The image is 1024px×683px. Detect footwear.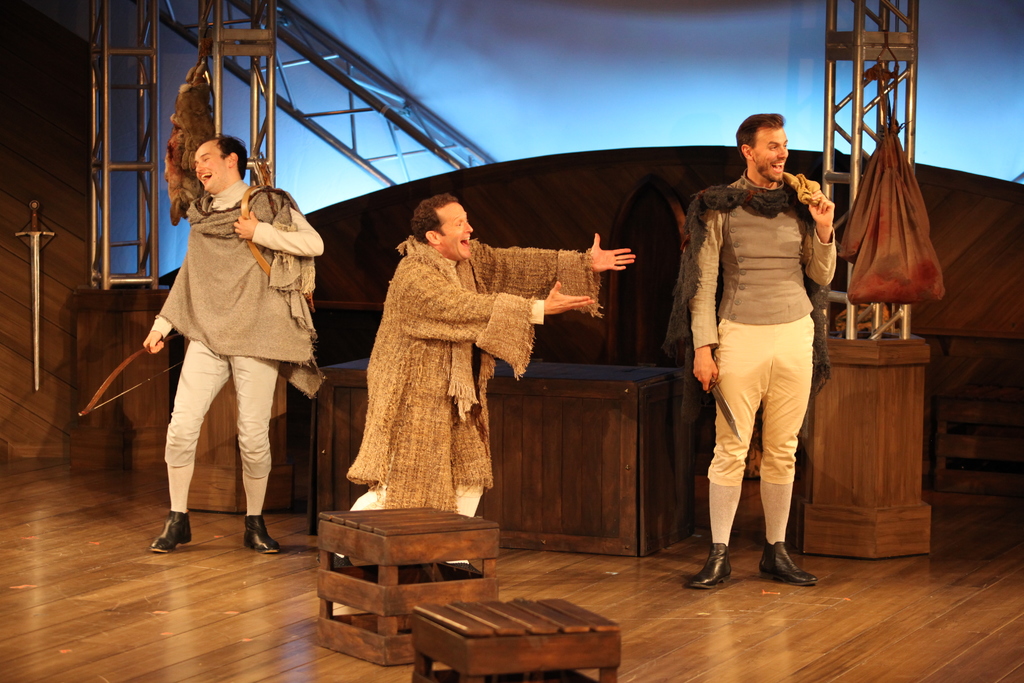
Detection: [241,516,283,555].
